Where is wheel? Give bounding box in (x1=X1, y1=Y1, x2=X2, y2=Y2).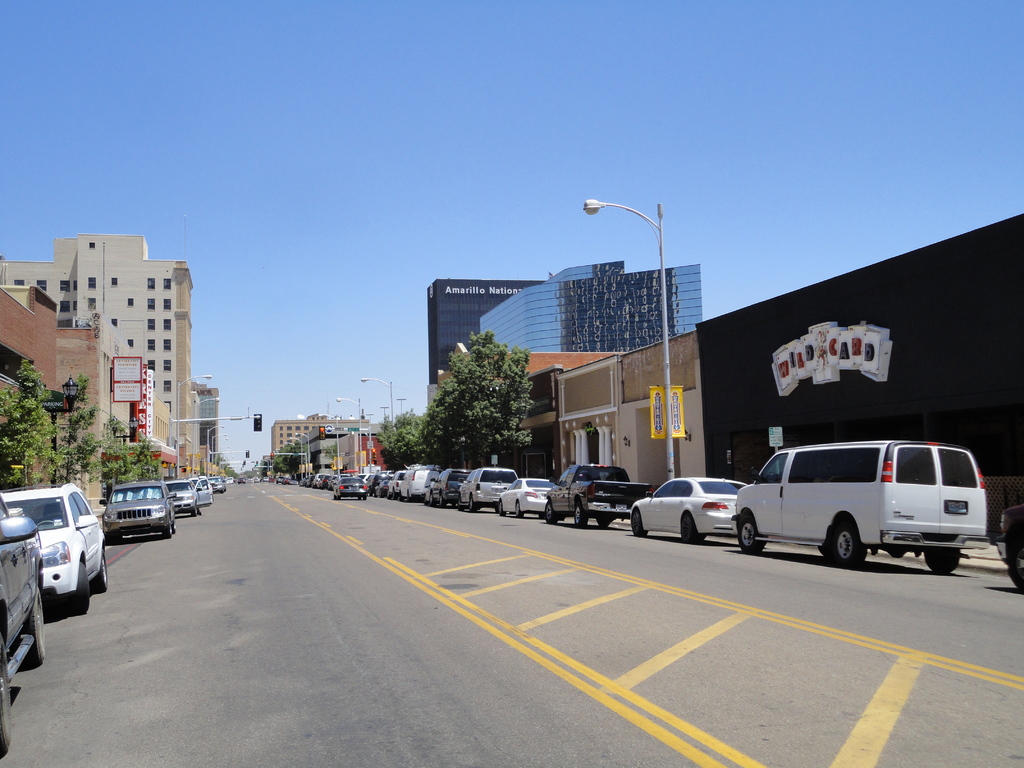
(x1=77, y1=563, x2=88, y2=613).
